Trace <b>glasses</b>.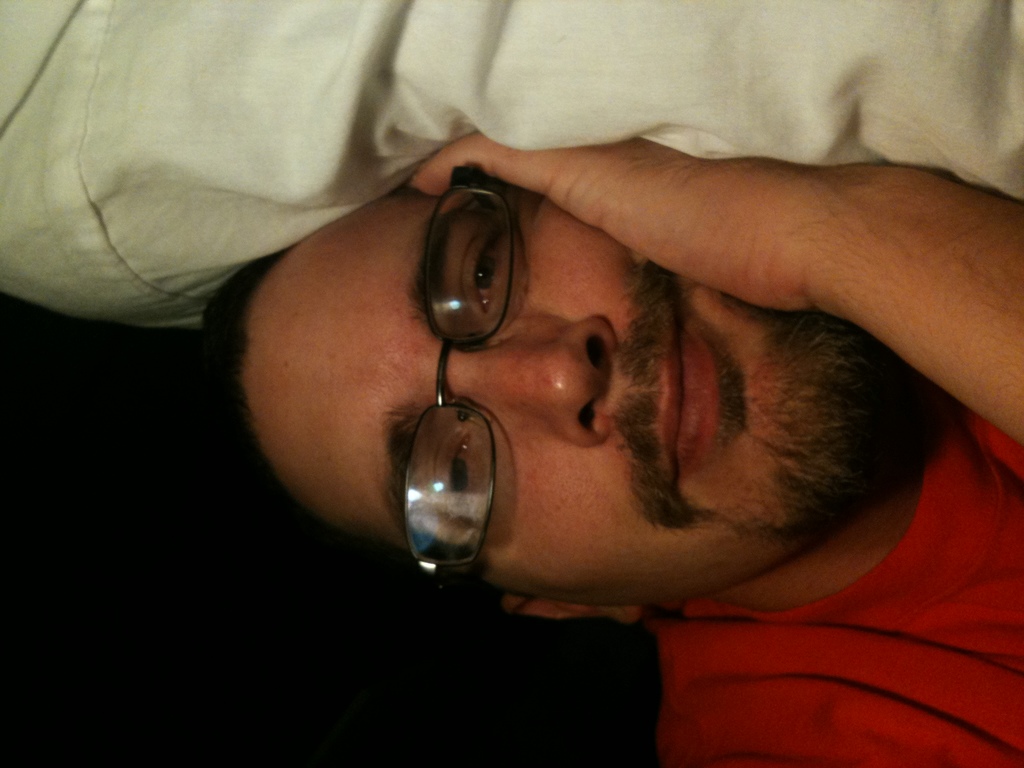
Traced to (403, 162, 518, 586).
